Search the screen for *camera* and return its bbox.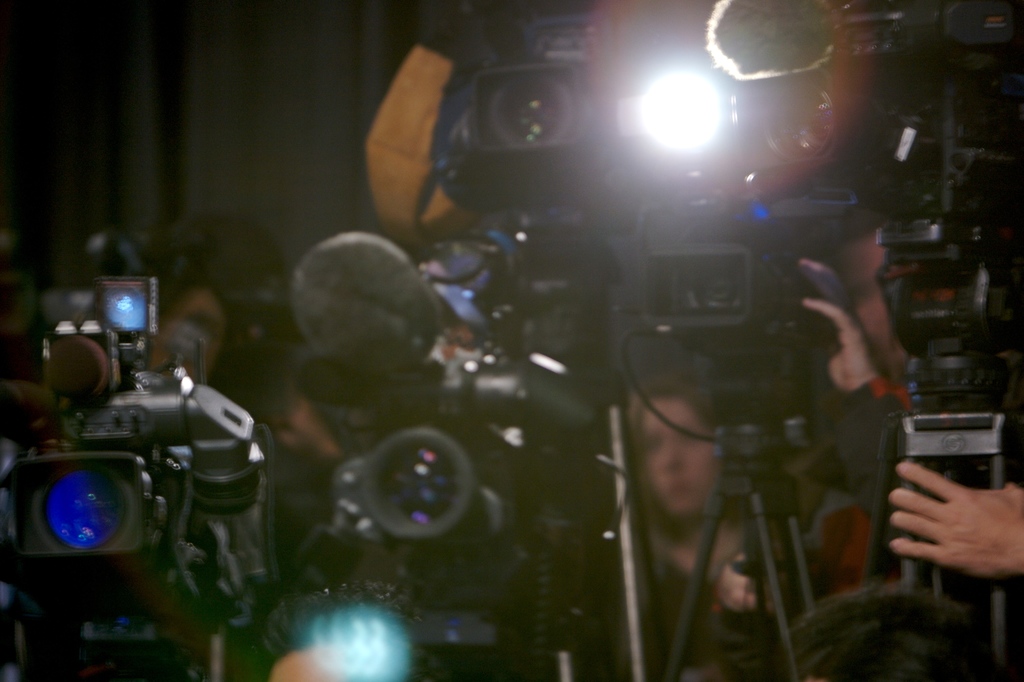
Found: bbox=(289, 0, 641, 647).
